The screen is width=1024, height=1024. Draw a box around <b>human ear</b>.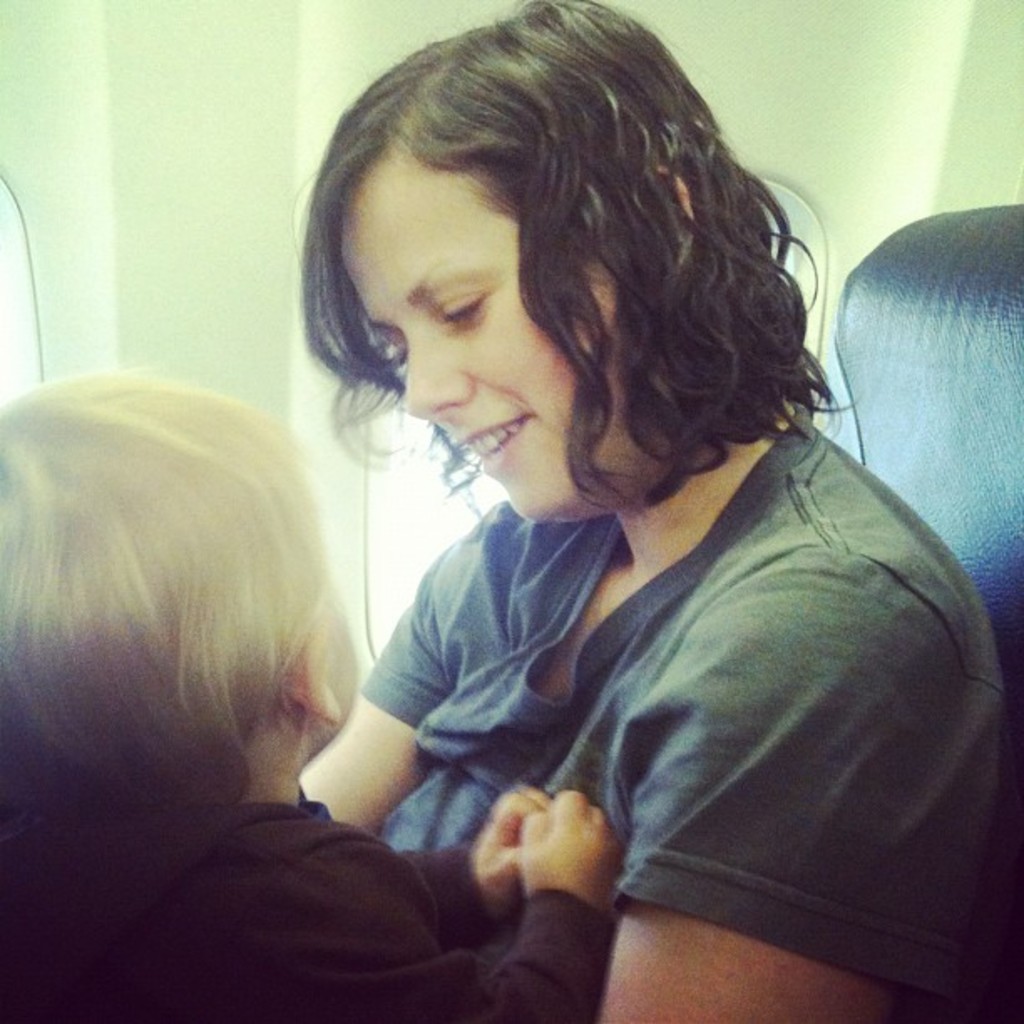
crop(632, 162, 688, 264).
